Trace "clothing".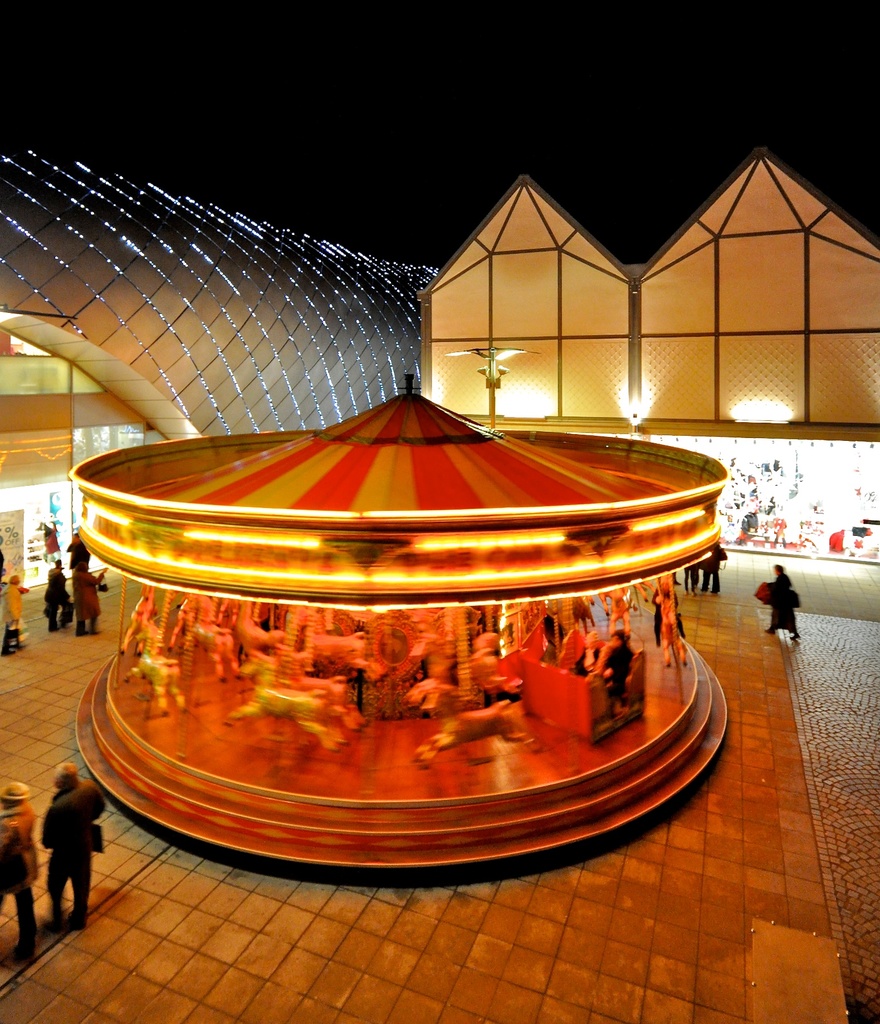
Traced to [left=4, top=581, right=28, bottom=630].
